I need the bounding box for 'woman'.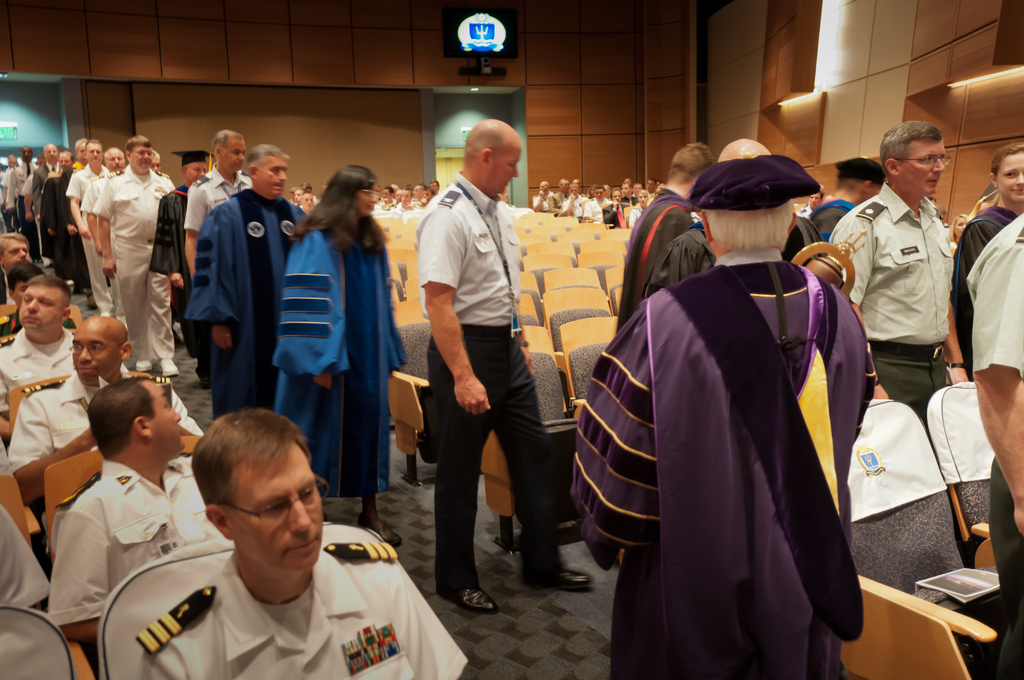
Here it is: detection(280, 159, 394, 523).
